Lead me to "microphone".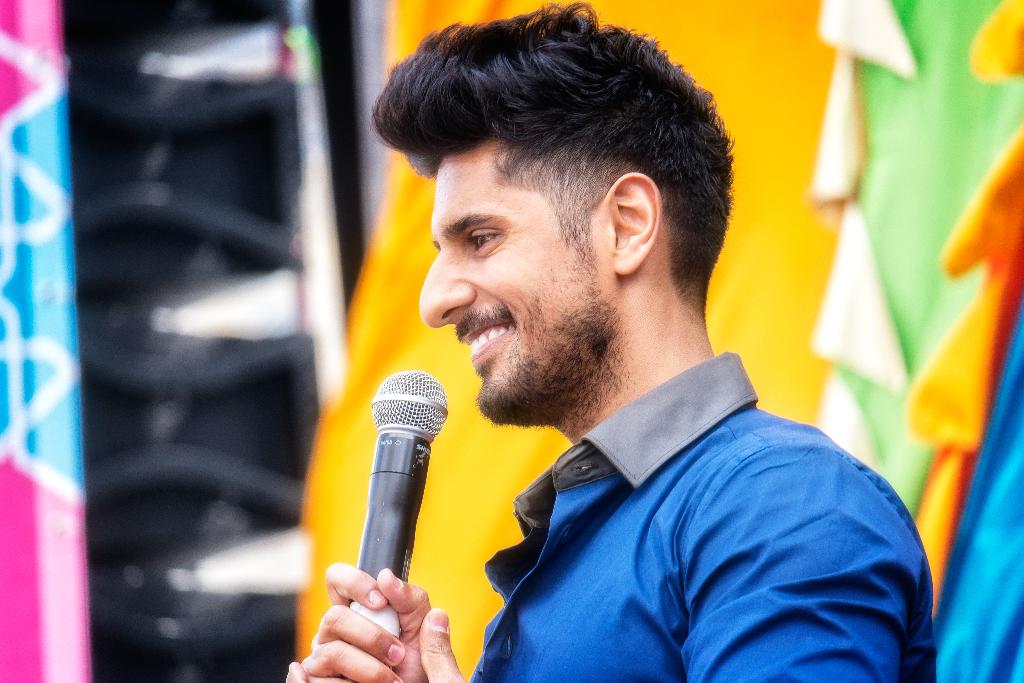
Lead to [336, 379, 460, 622].
